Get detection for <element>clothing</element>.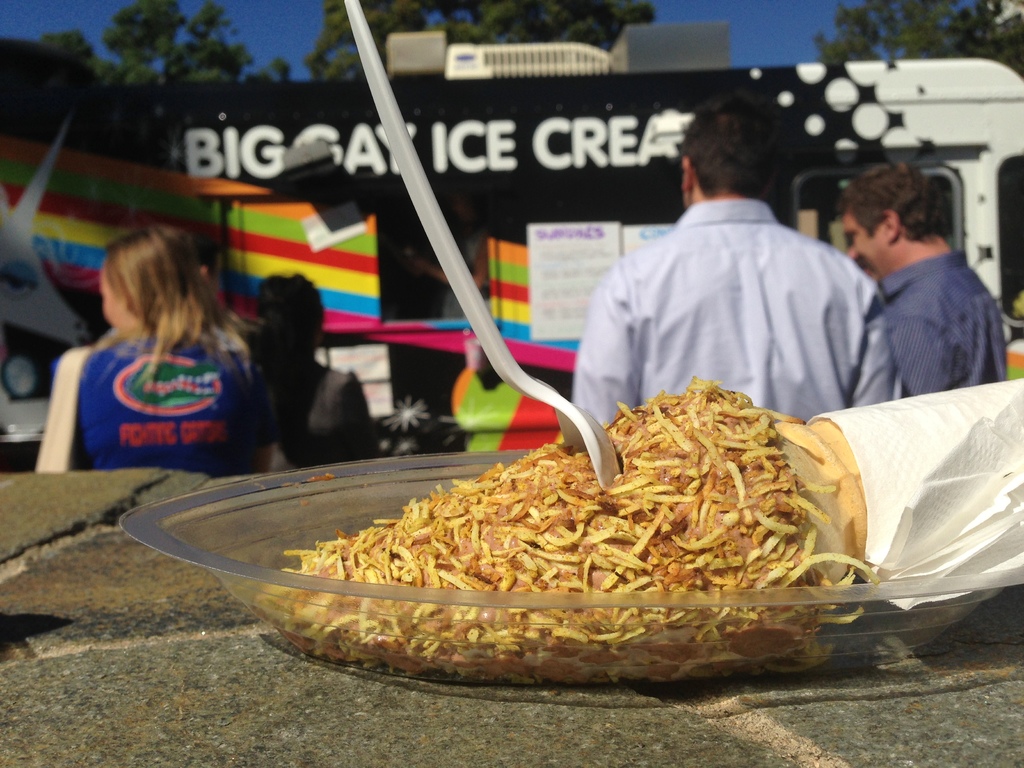
Detection: [54, 326, 268, 484].
